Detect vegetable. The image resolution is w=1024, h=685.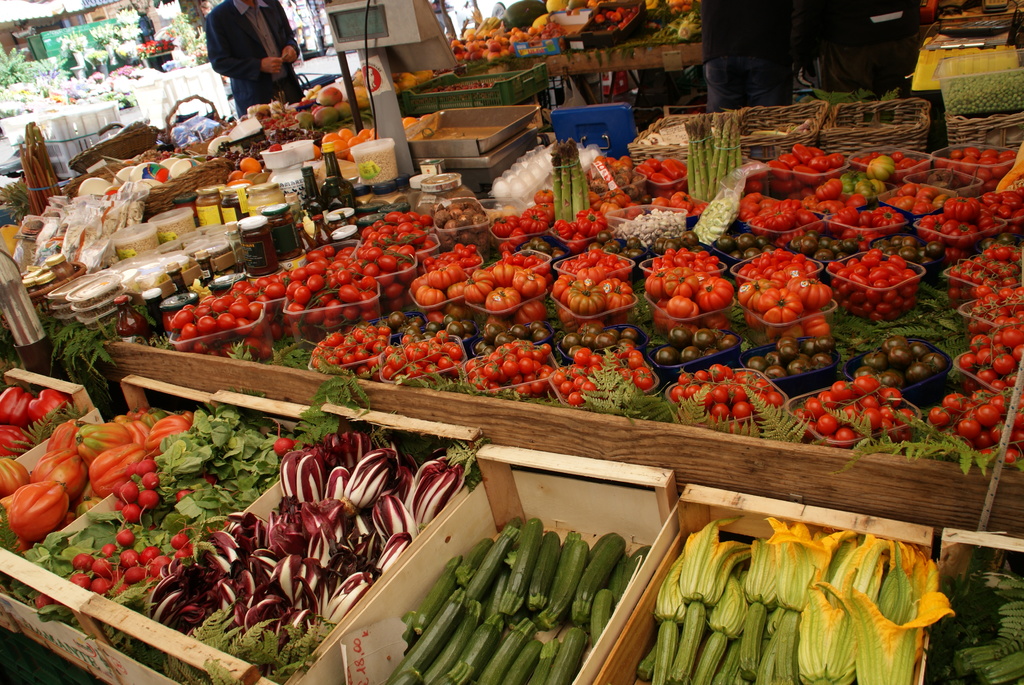
x1=144 y1=414 x2=189 y2=458.
